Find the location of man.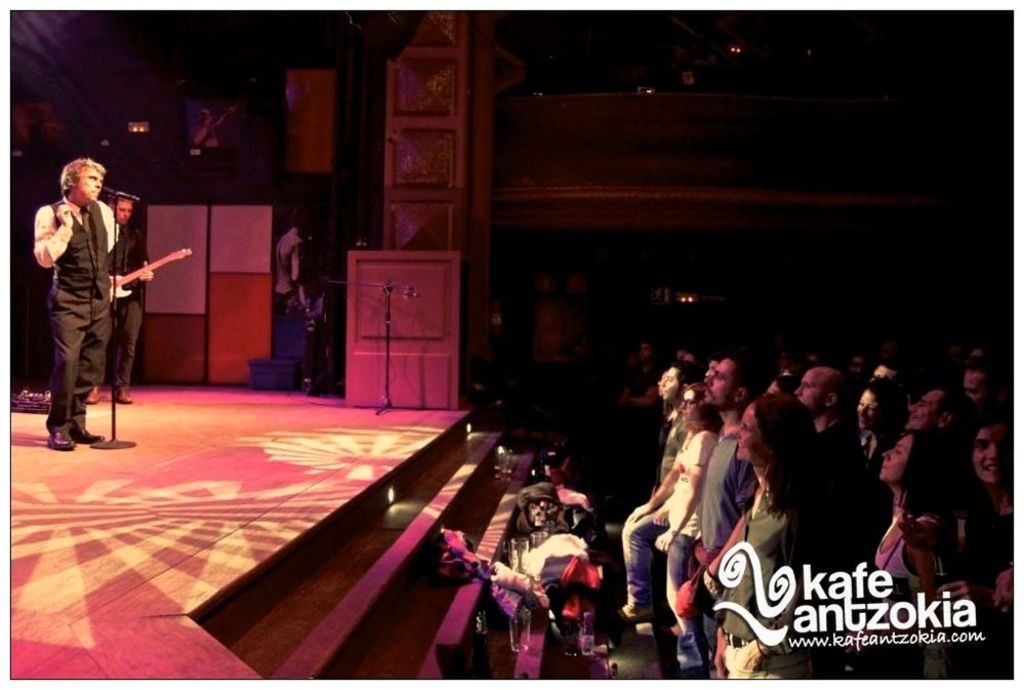
Location: bbox=(702, 357, 763, 677).
